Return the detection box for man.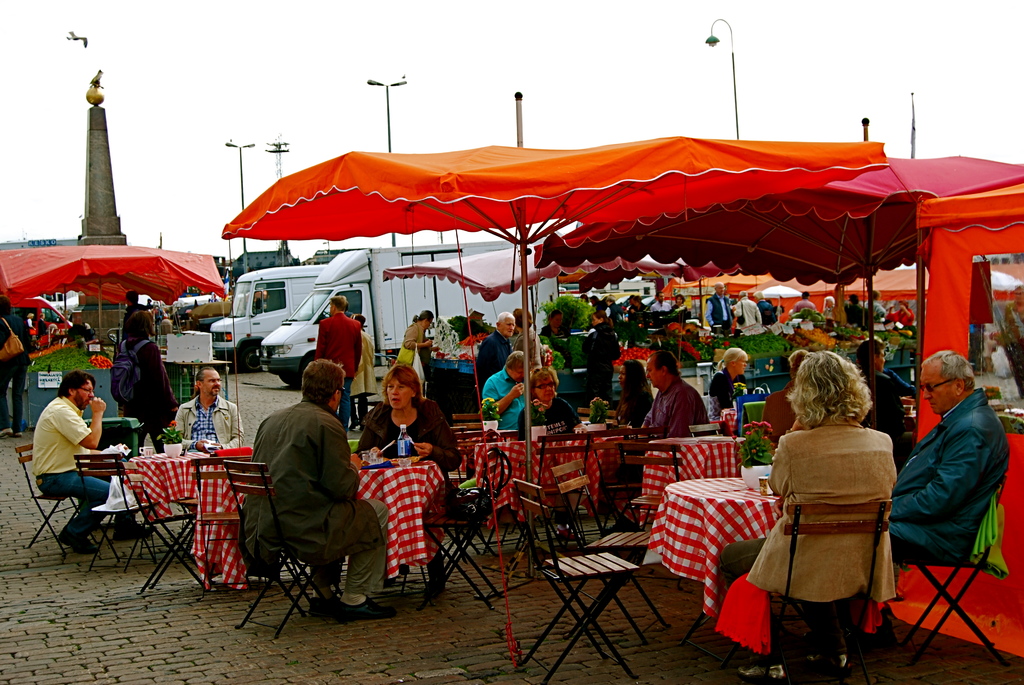
locate(651, 290, 672, 311).
